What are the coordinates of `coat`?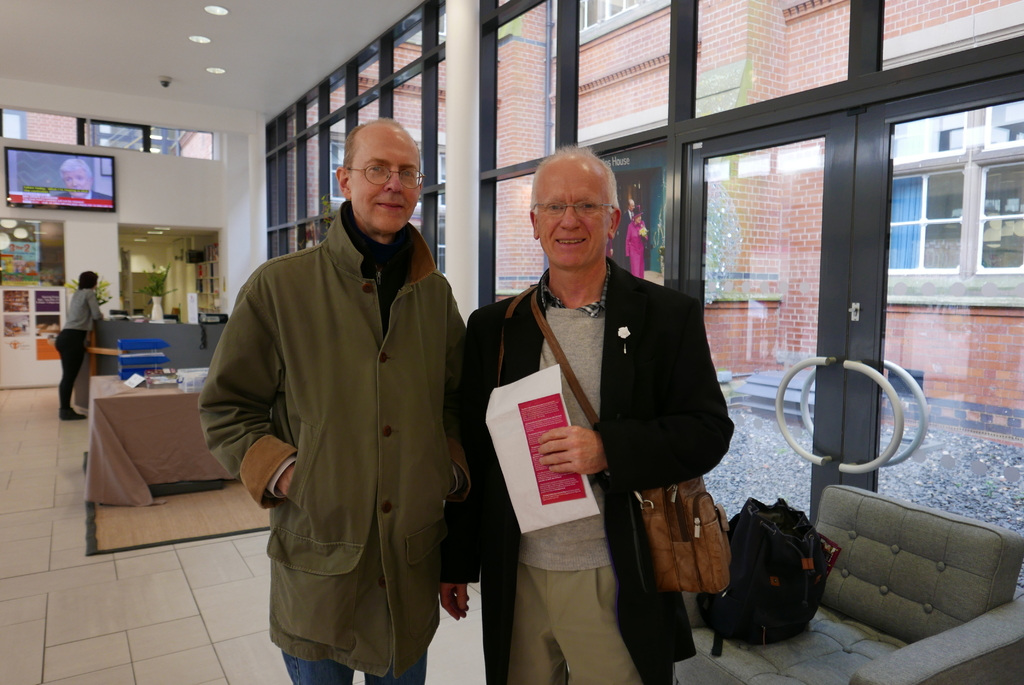
x1=476, y1=252, x2=735, y2=681.
